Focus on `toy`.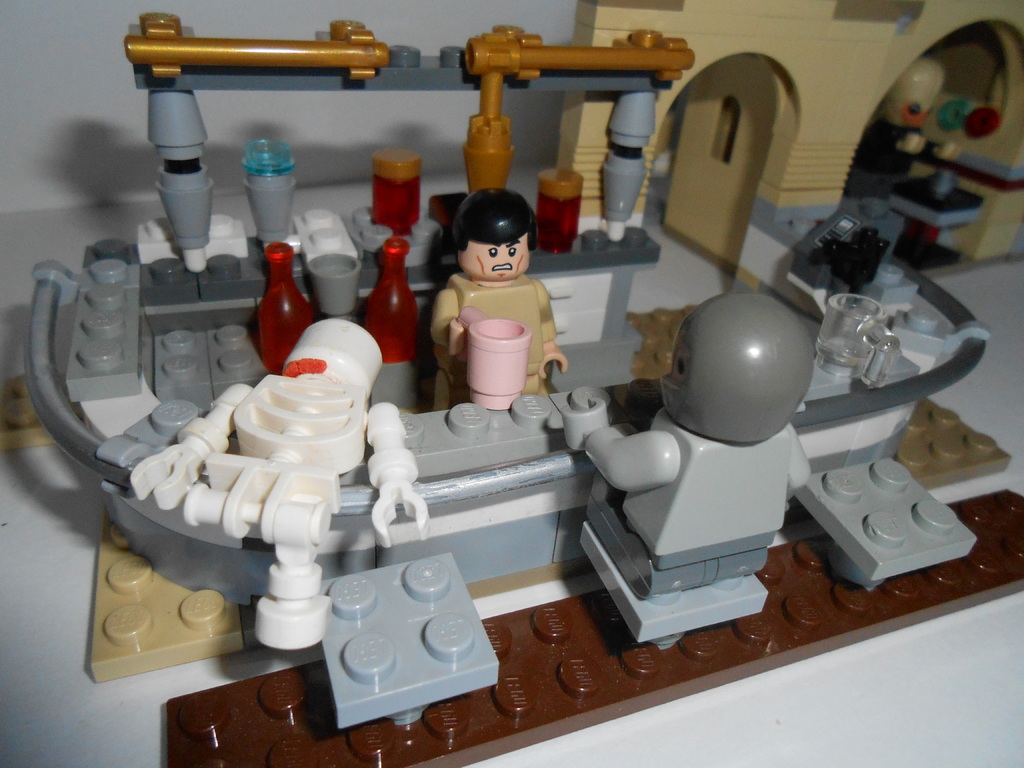
Focused at (left=410, top=179, right=563, bottom=401).
